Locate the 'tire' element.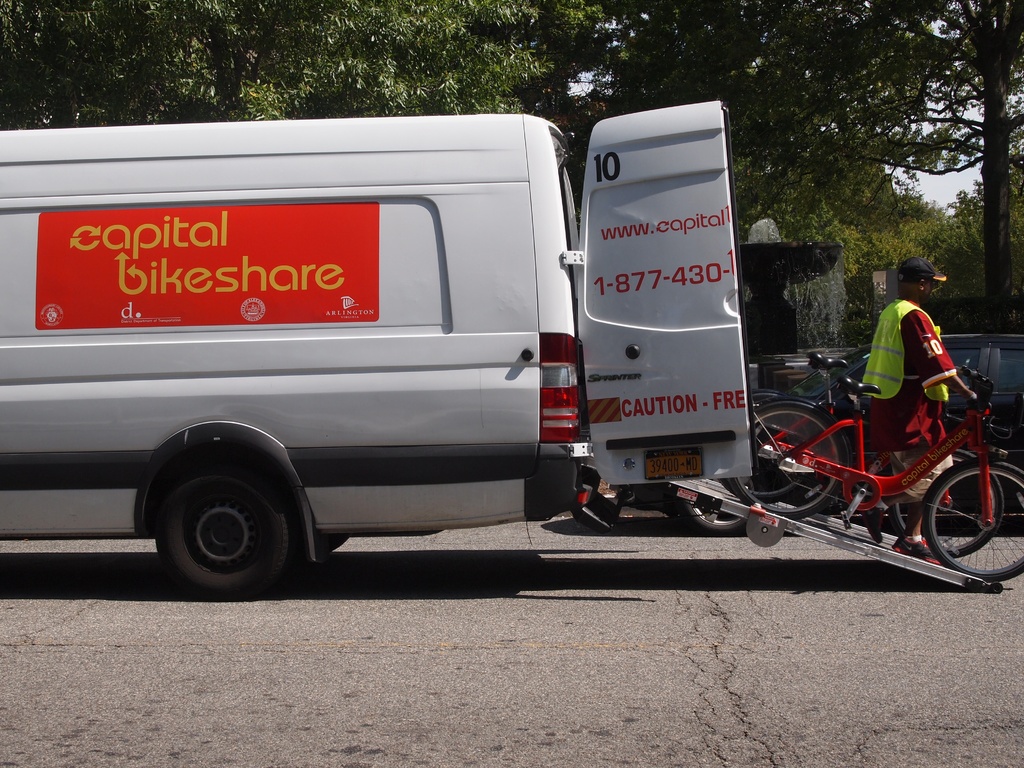
Element bbox: 687 479 746 534.
